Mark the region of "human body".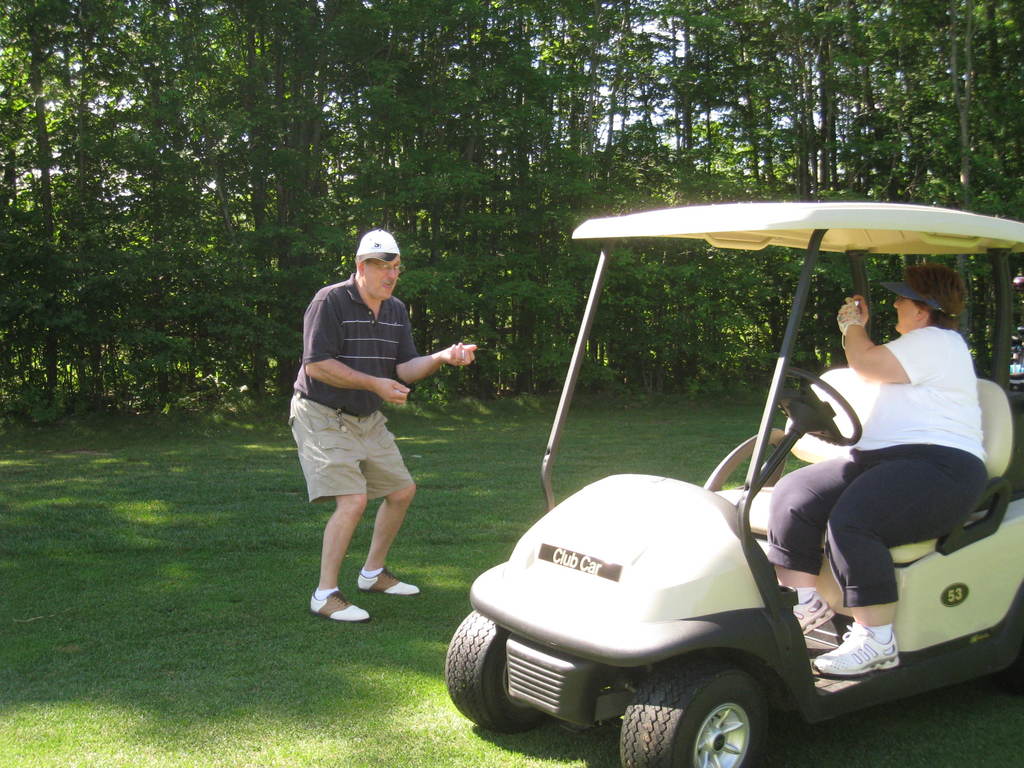
Region: l=771, t=294, r=979, b=676.
